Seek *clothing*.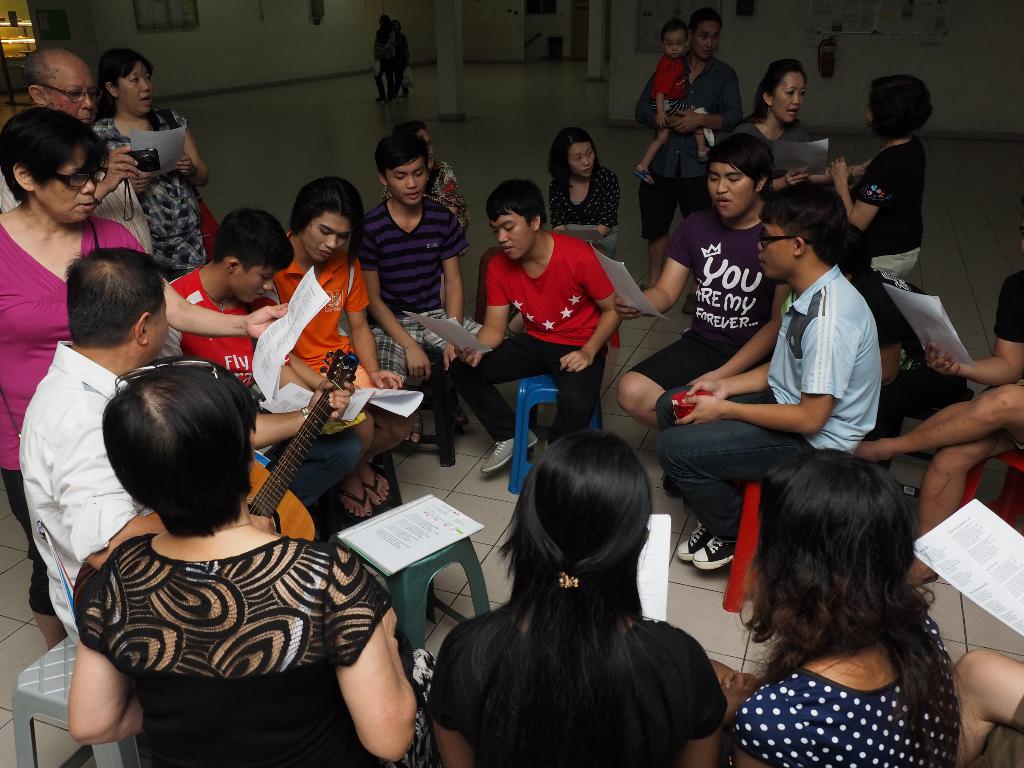
<region>741, 115, 826, 167</region>.
